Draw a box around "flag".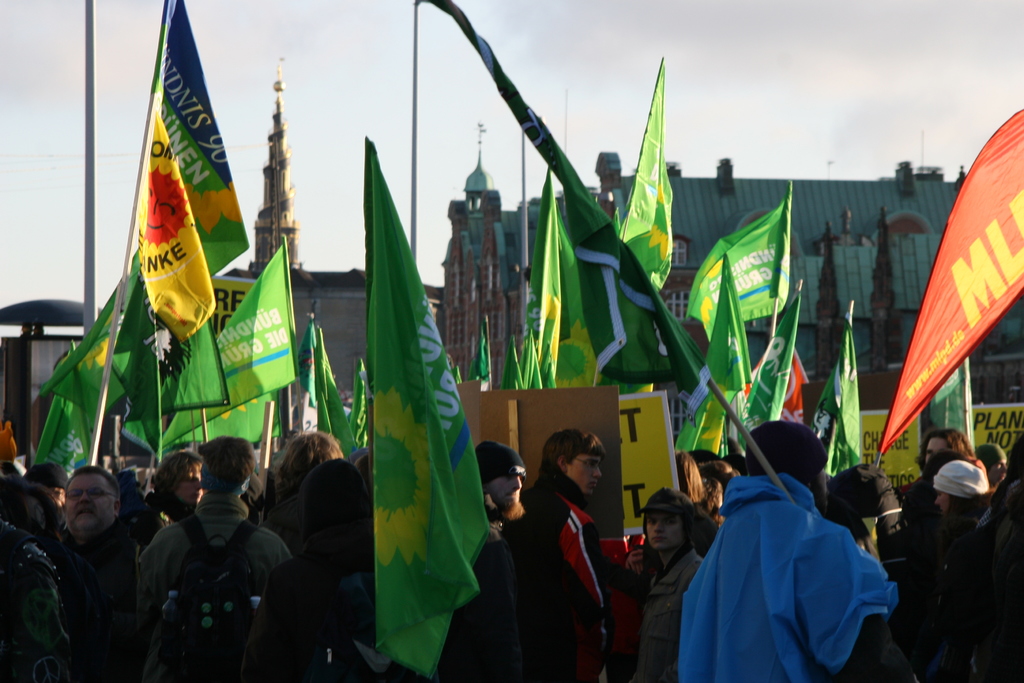
bbox=[368, 138, 493, 682].
